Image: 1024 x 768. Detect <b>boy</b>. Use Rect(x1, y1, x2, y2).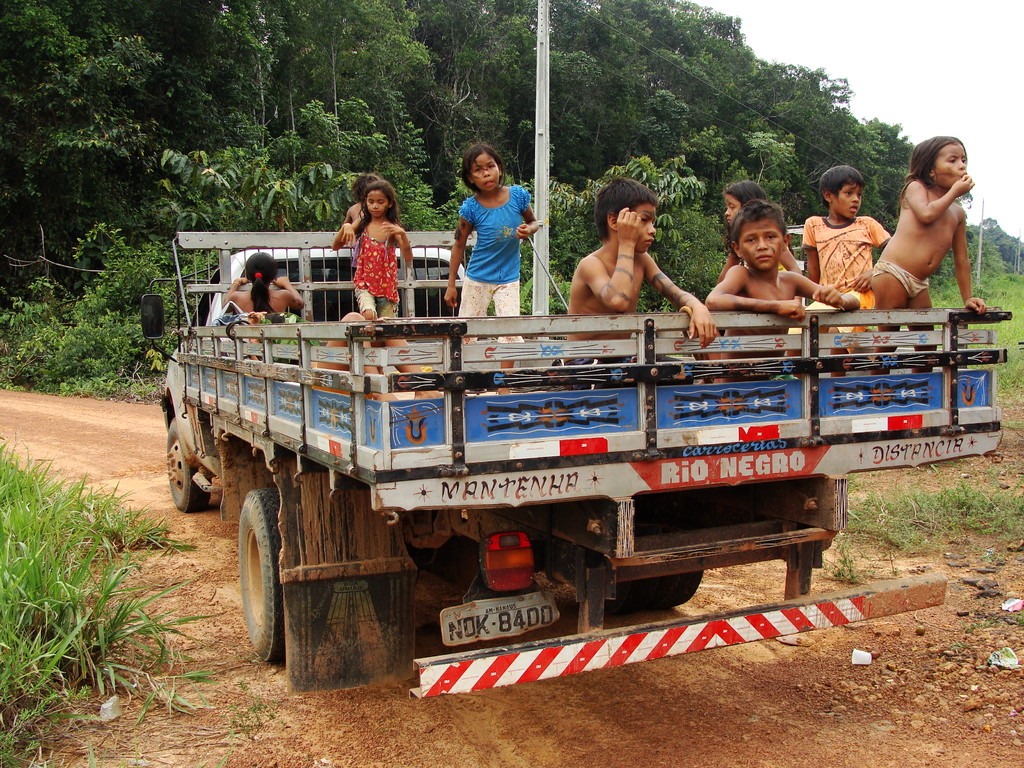
Rect(570, 176, 726, 378).
